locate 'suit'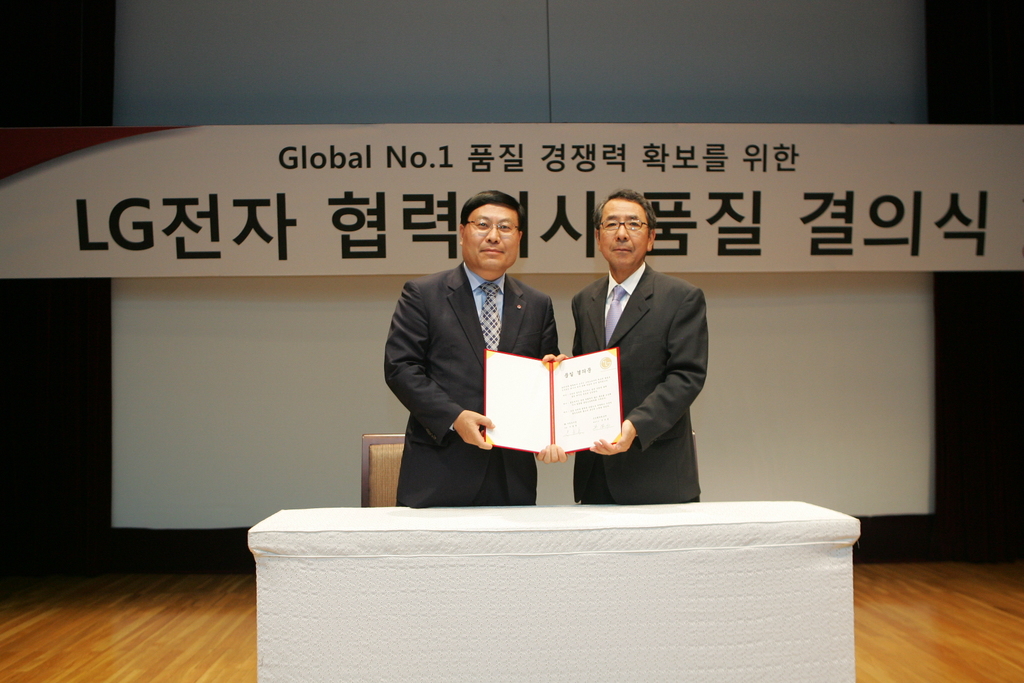
select_region(553, 235, 705, 502)
